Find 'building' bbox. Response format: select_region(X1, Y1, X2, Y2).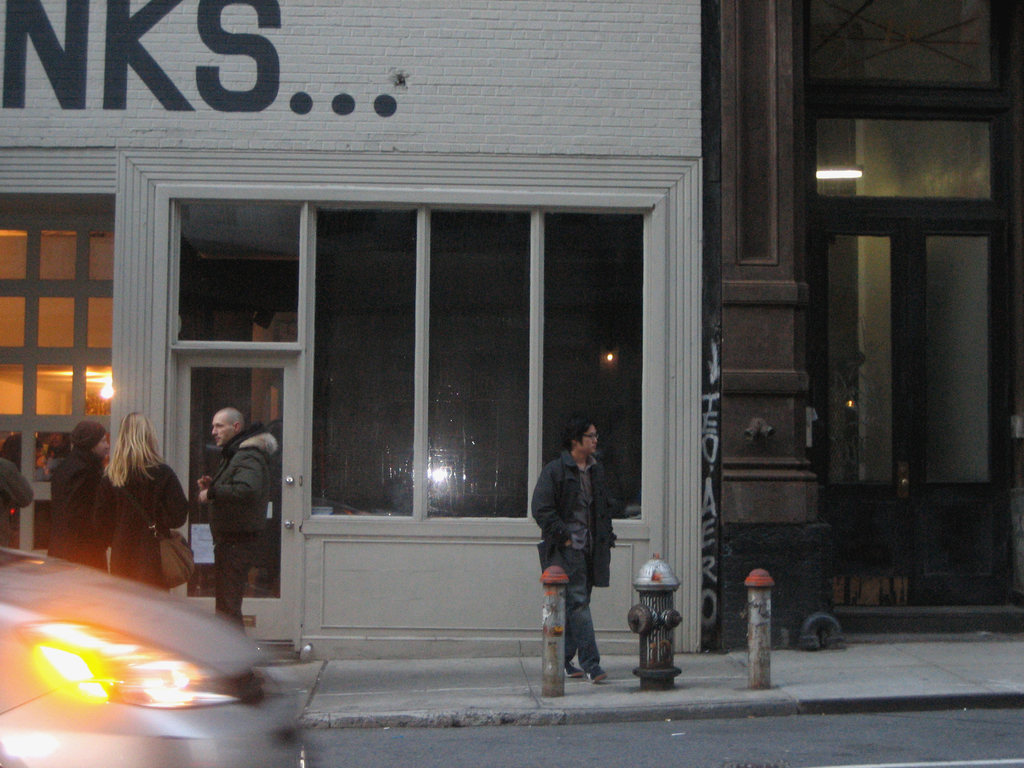
select_region(0, 0, 706, 659).
